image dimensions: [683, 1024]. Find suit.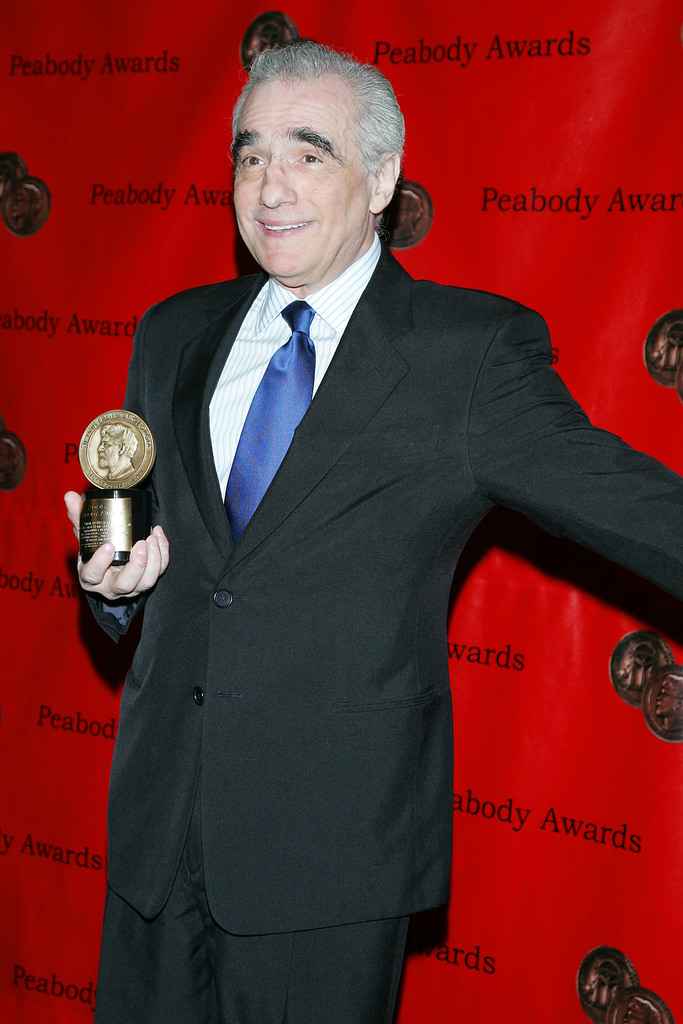
rect(73, 227, 682, 925).
